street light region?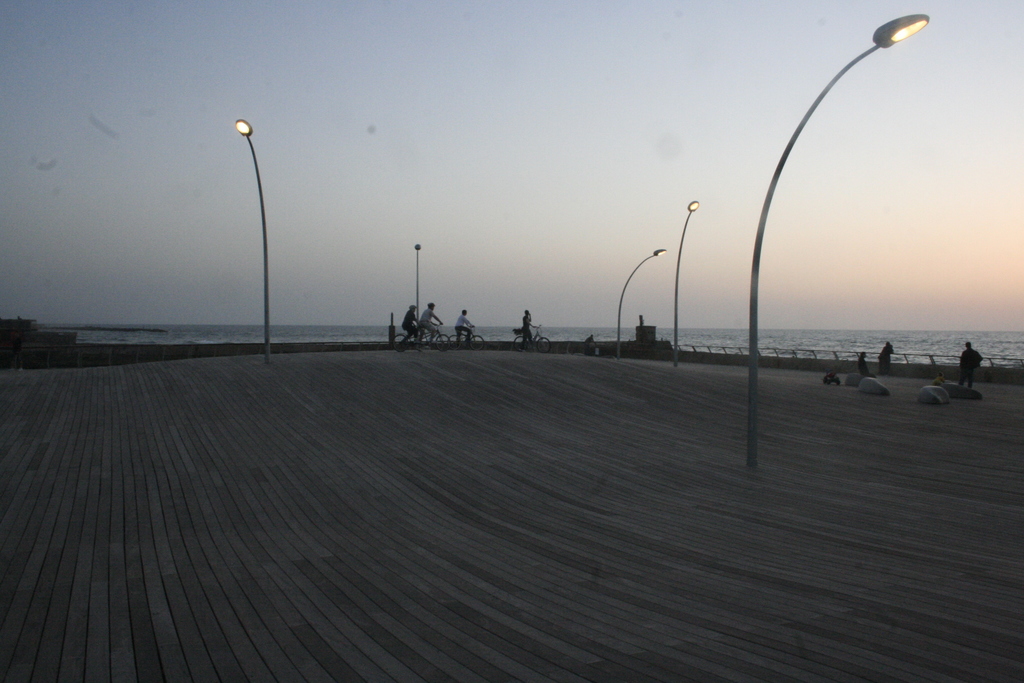
[left=614, top=247, right=665, bottom=361]
